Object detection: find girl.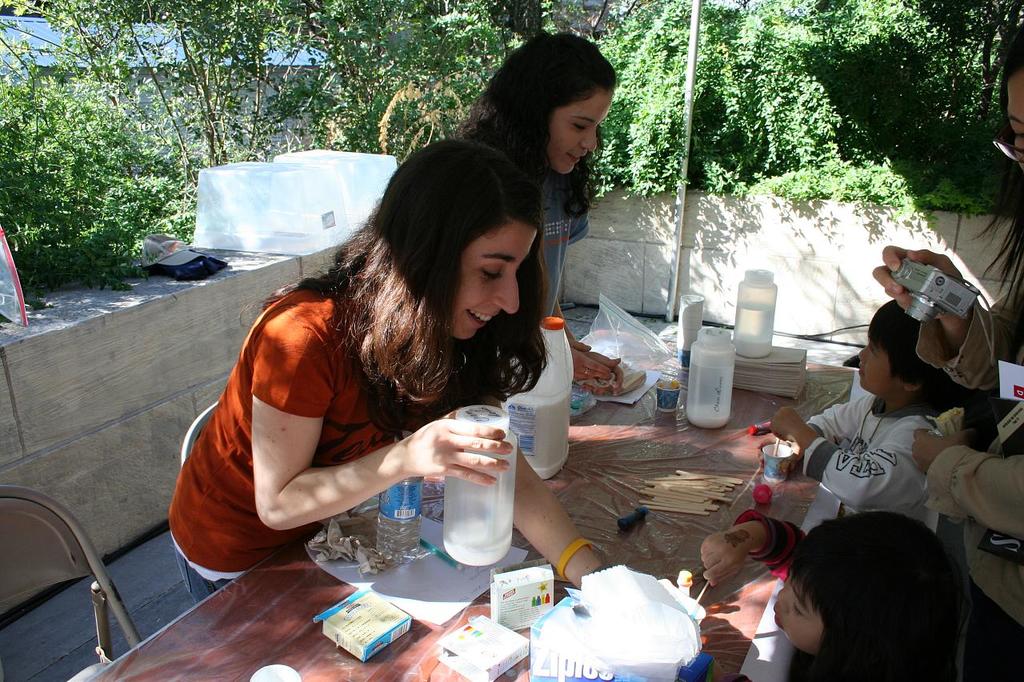
[701, 510, 973, 675].
